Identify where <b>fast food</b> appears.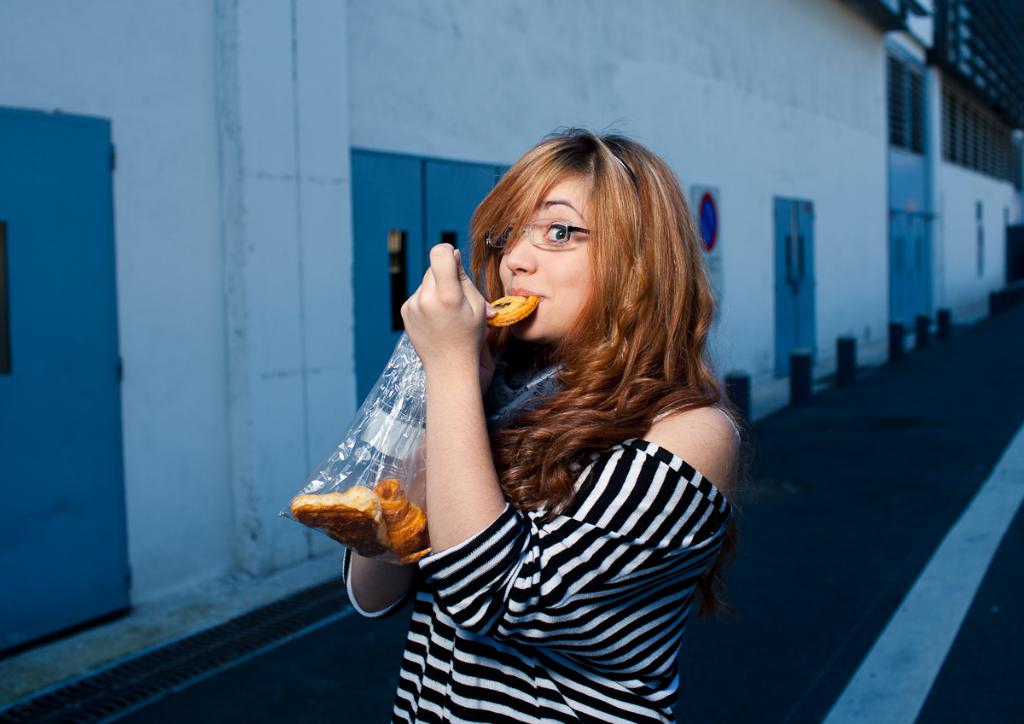
Appears at box(374, 478, 433, 559).
